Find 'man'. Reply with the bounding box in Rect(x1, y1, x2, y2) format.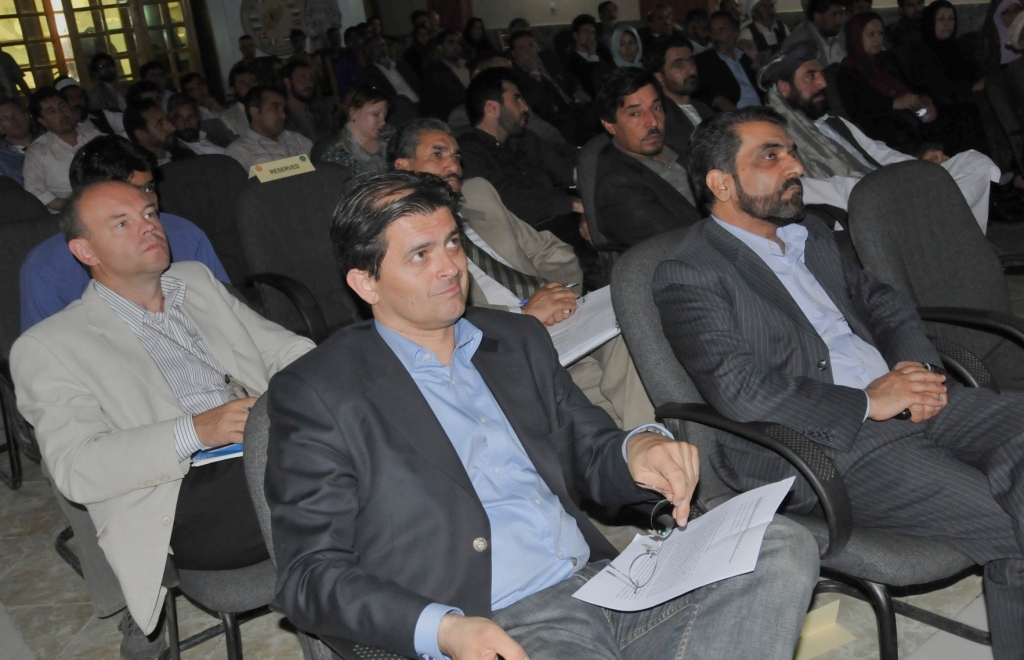
Rect(759, 40, 1006, 242).
